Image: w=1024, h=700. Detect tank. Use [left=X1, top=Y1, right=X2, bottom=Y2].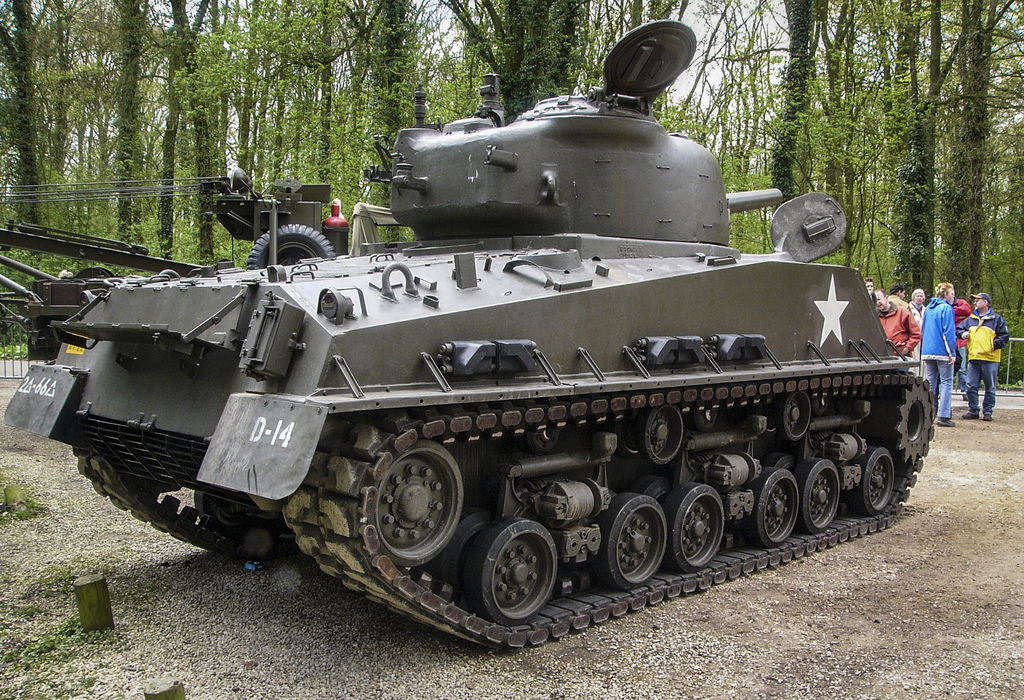
[left=1, top=20, right=938, bottom=649].
